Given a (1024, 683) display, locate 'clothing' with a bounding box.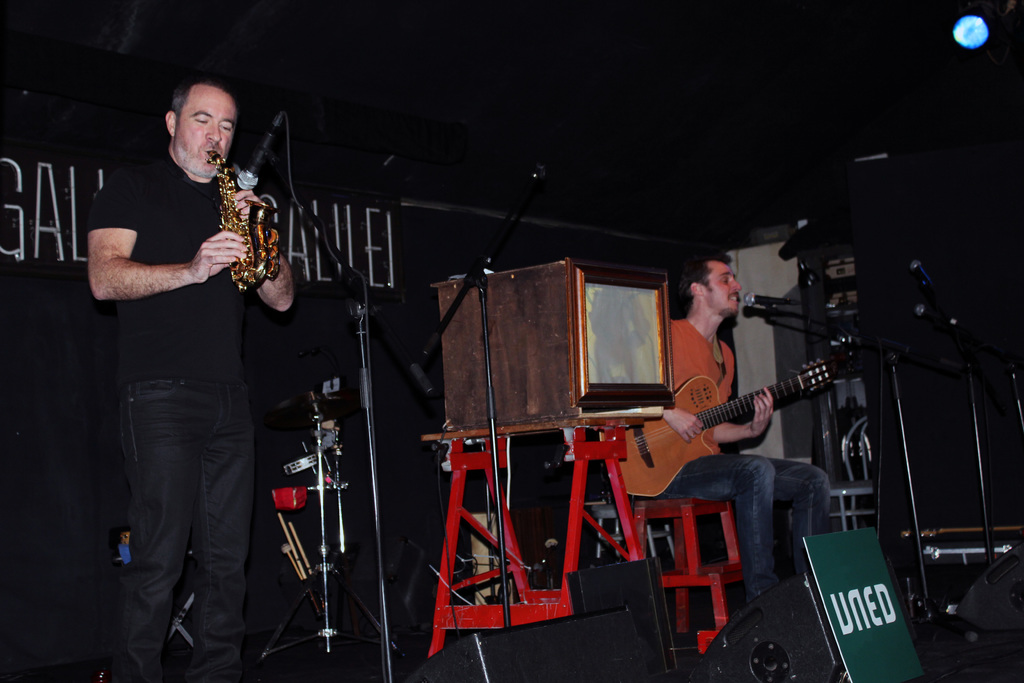
Located: 660:315:825:591.
